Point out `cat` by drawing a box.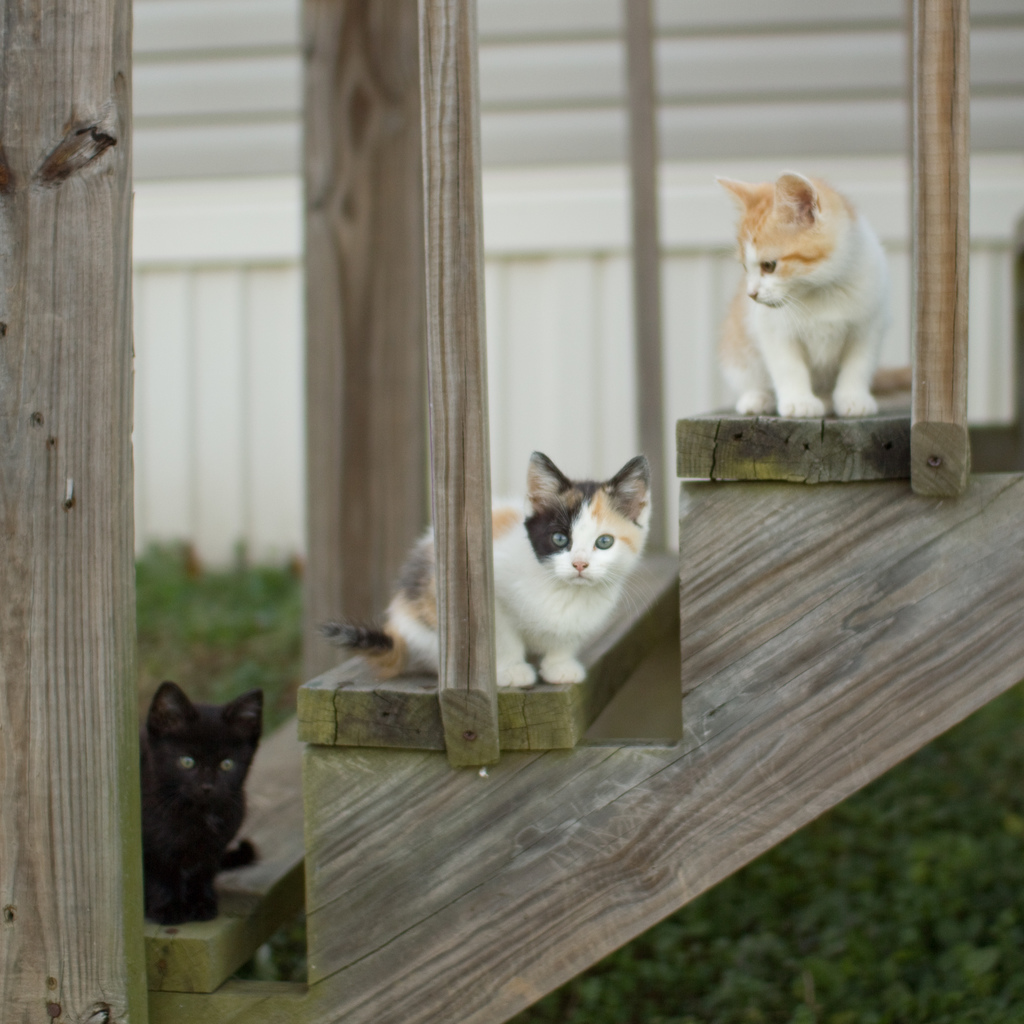
detection(712, 164, 893, 419).
